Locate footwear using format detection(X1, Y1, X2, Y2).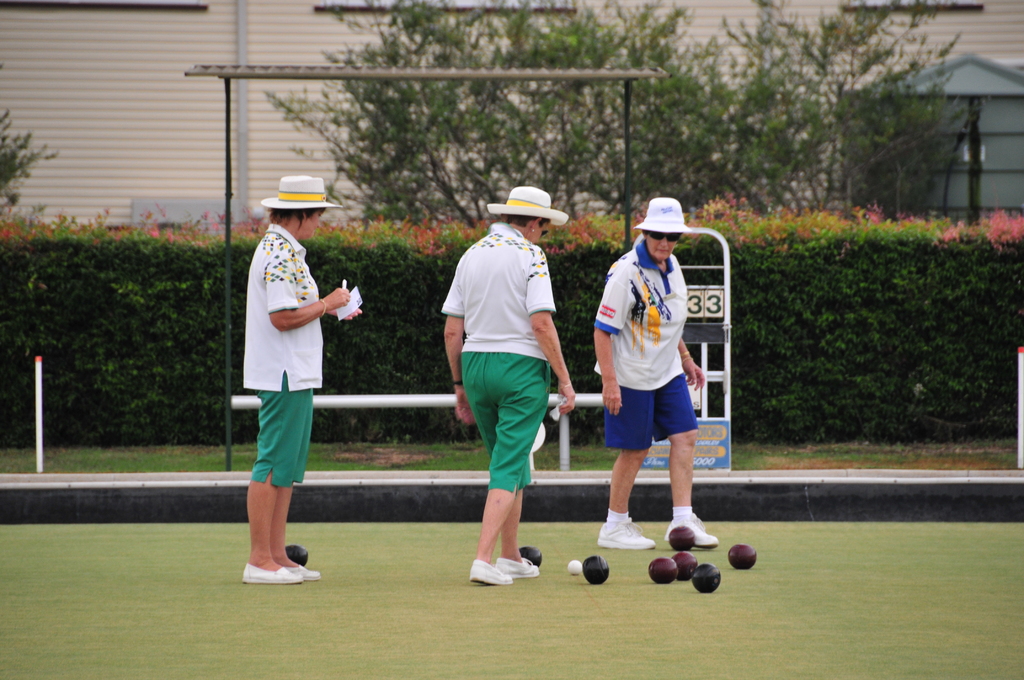
detection(239, 562, 300, 587).
